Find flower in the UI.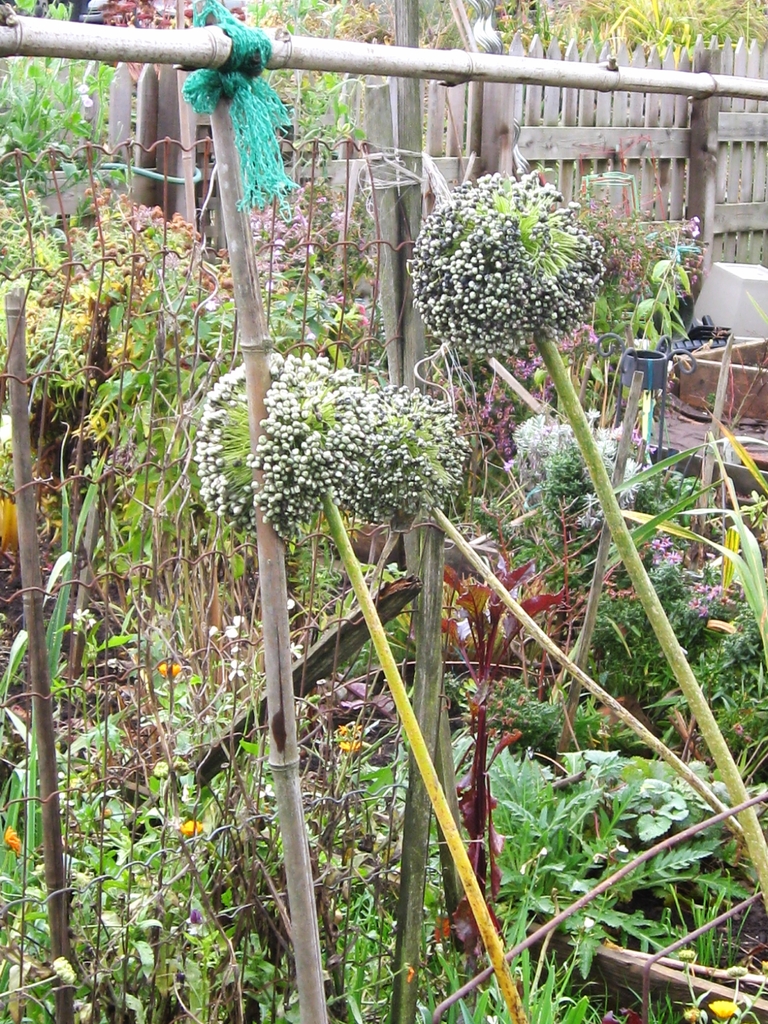
UI element at {"x1": 682, "y1": 1008, "x2": 701, "y2": 1020}.
